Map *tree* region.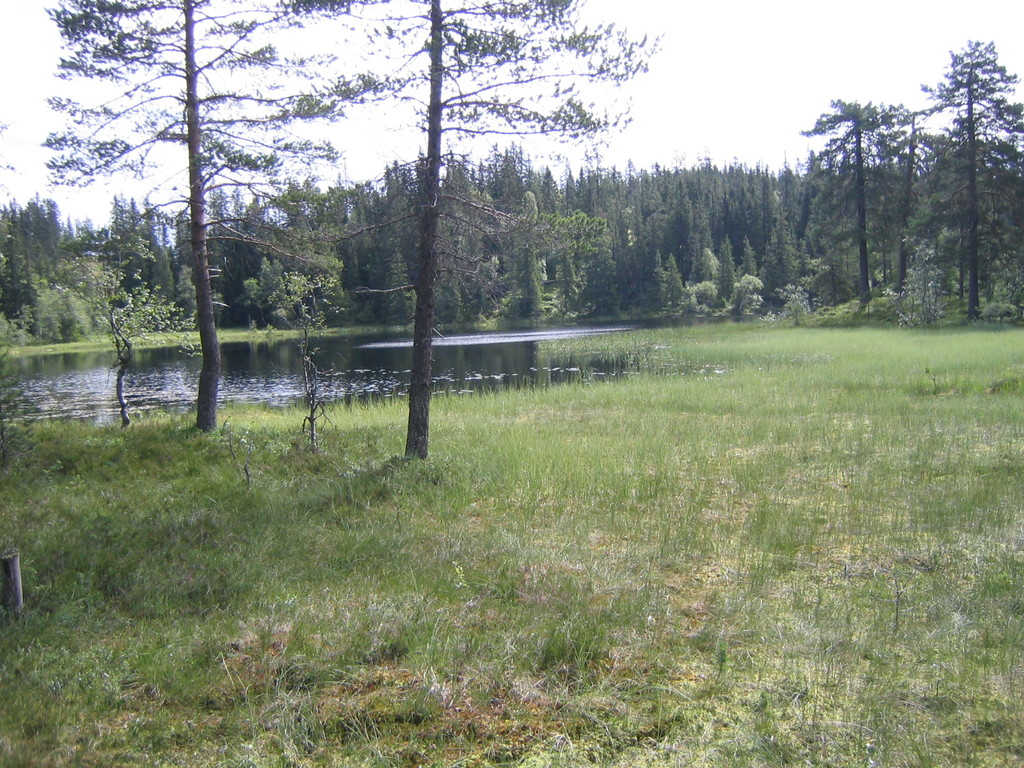
Mapped to [358, 0, 657, 463].
